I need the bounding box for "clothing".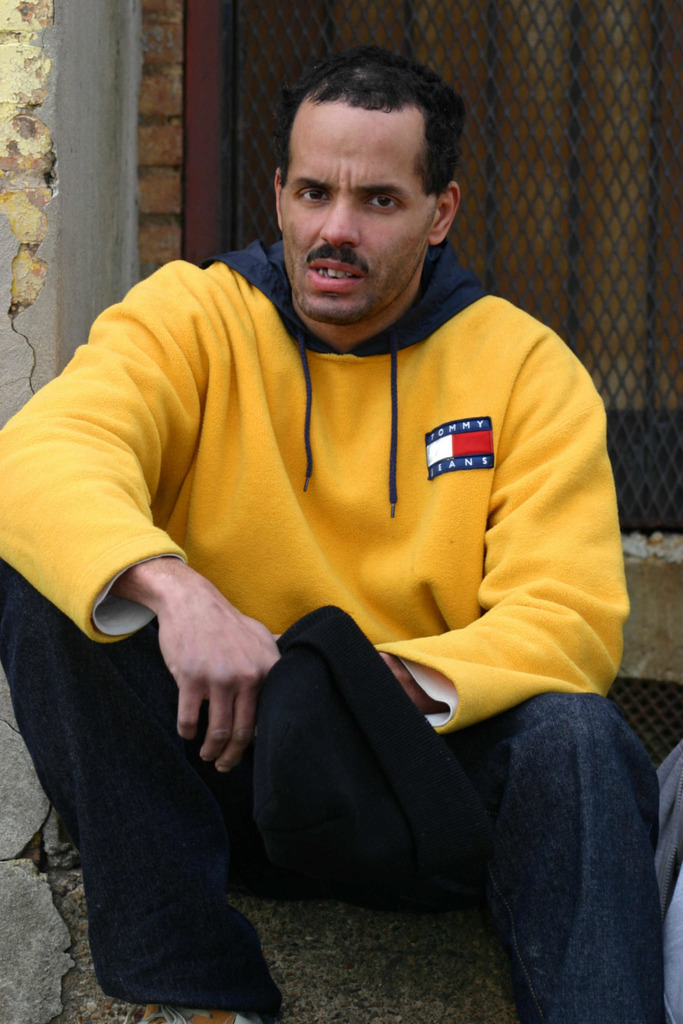
Here it is: [59,186,641,980].
